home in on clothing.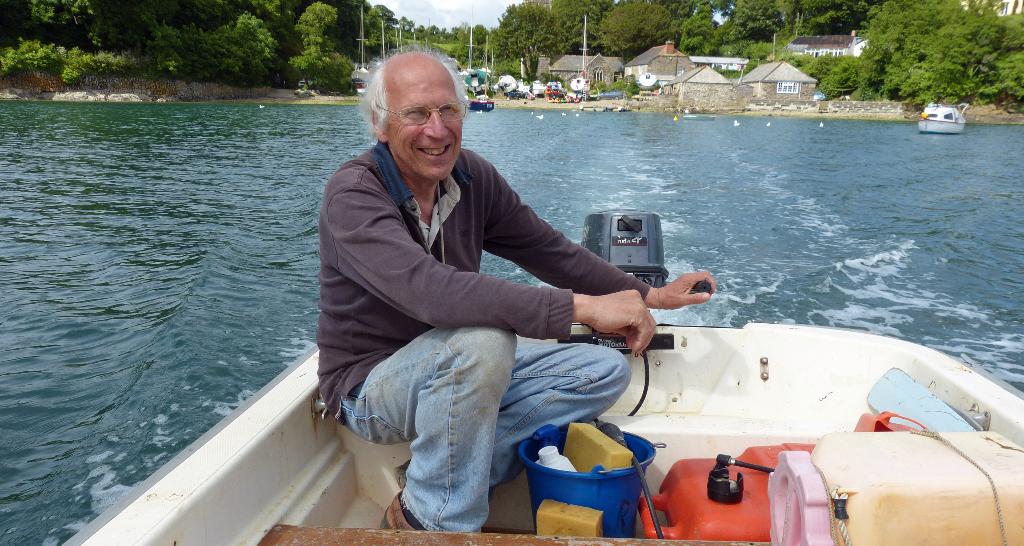
Homed in at bbox=(310, 141, 636, 530).
